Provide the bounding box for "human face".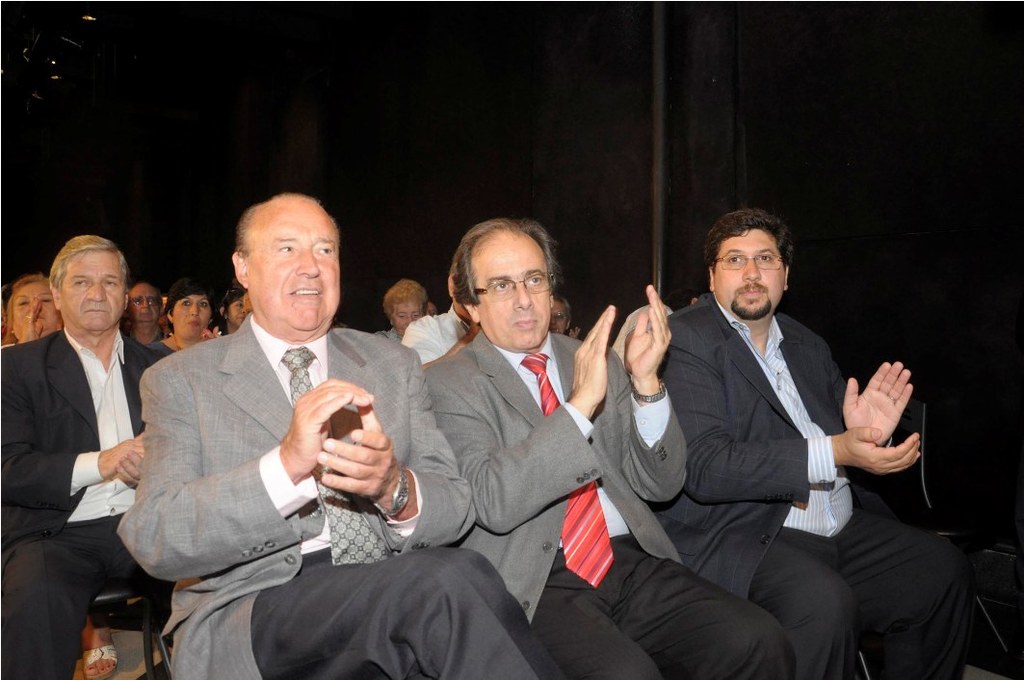
locate(717, 230, 787, 320).
